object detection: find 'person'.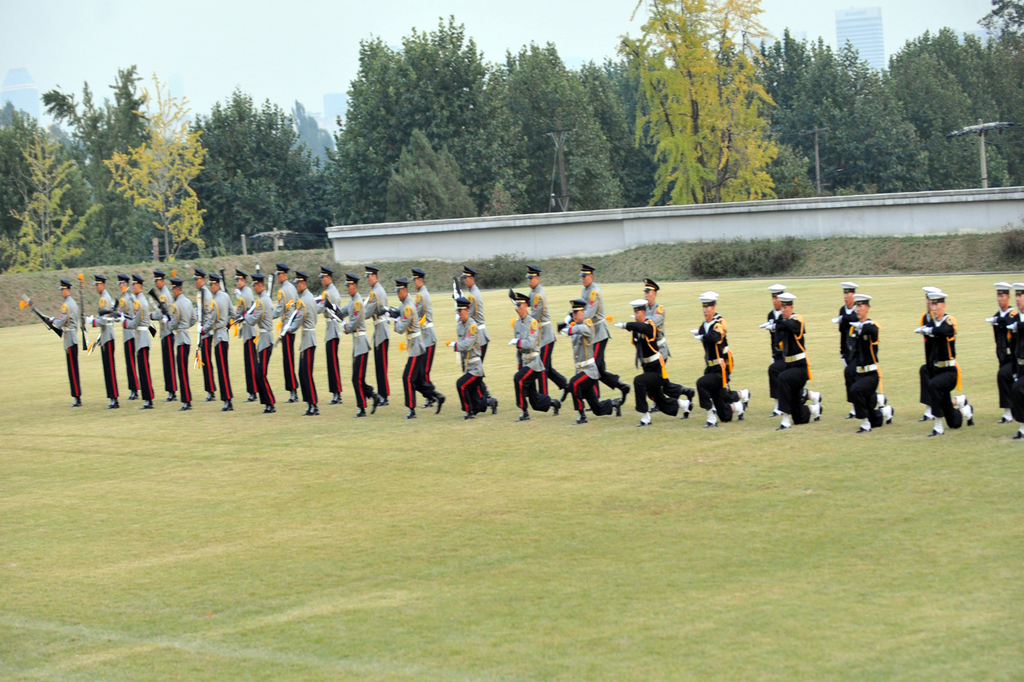
836, 291, 897, 433.
